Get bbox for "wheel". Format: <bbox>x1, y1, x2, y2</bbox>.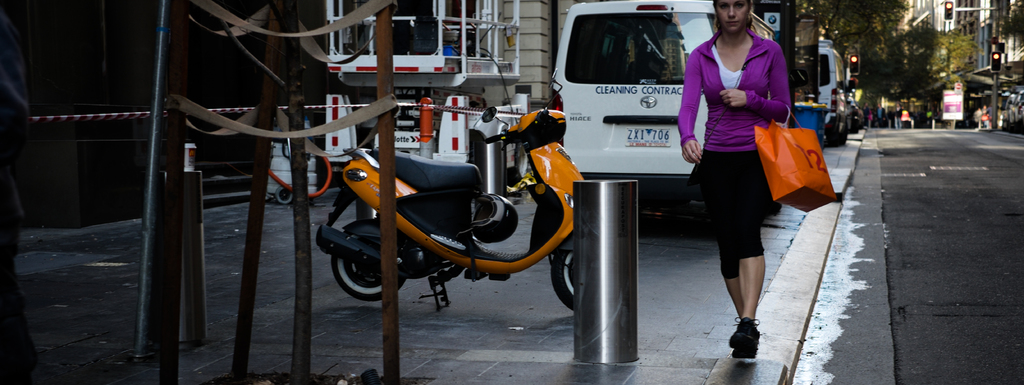
<bbox>276, 183, 293, 200</bbox>.
